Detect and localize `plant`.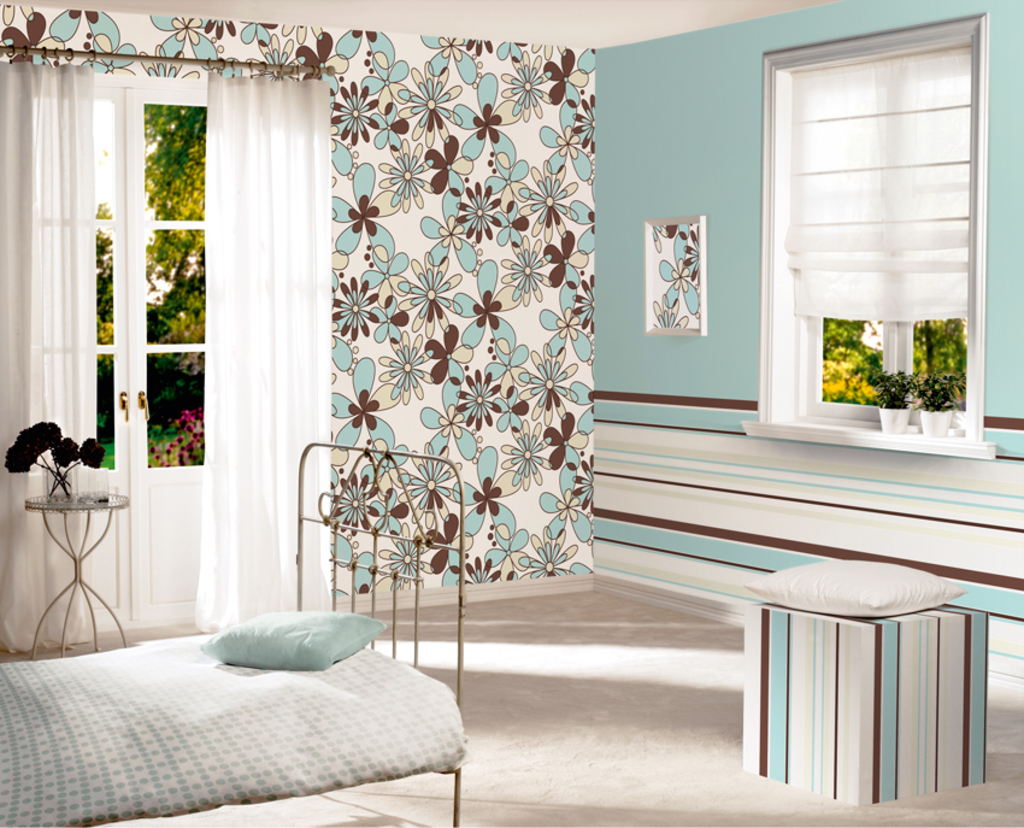
Localized at locate(917, 366, 964, 409).
